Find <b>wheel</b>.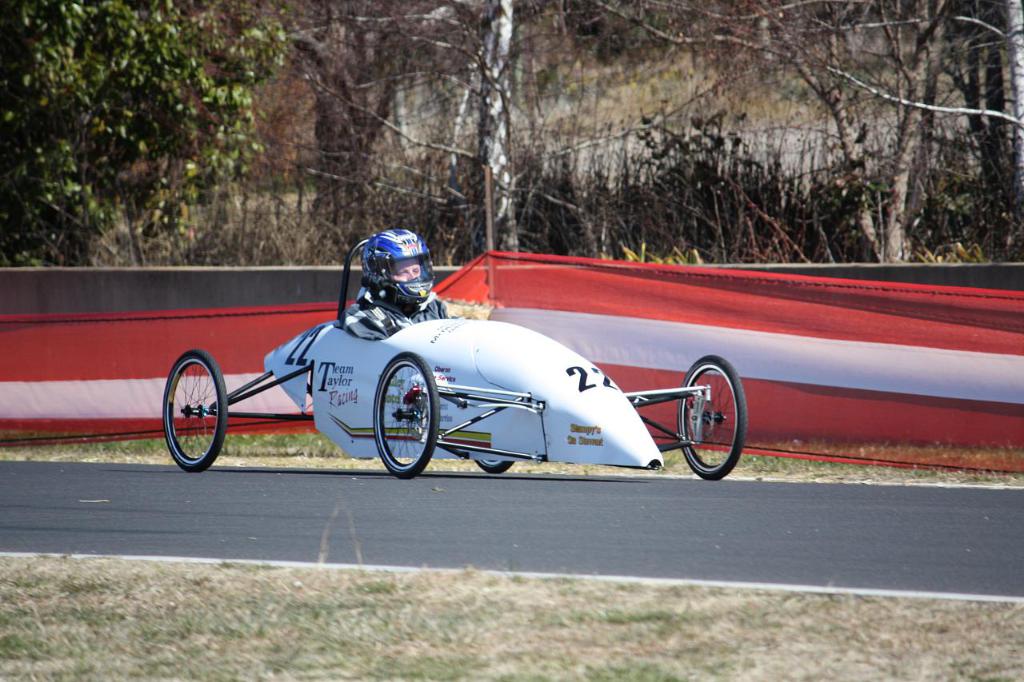
<region>473, 457, 514, 472</region>.
